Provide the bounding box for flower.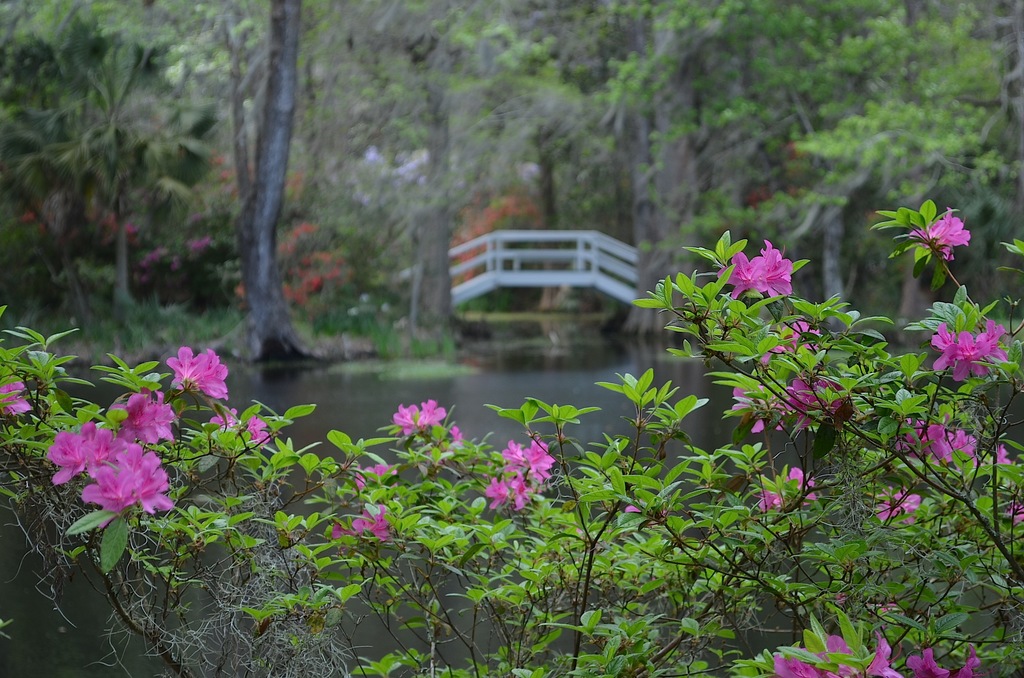
bbox=(486, 472, 531, 513).
